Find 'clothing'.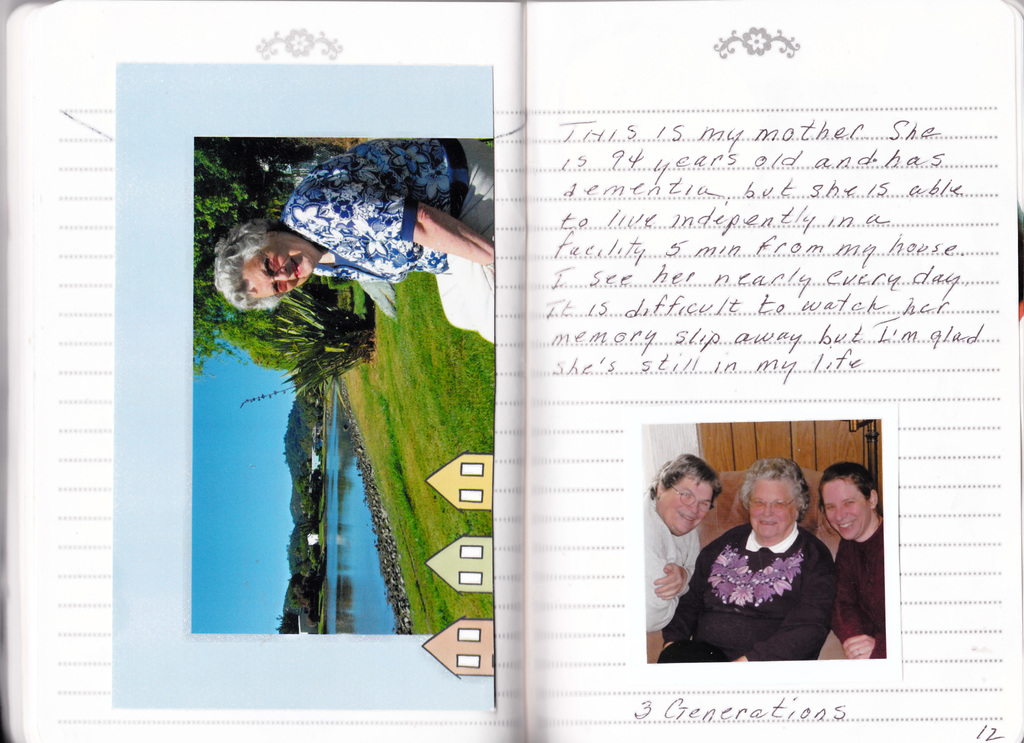
bbox=(268, 138, 494, 352).
